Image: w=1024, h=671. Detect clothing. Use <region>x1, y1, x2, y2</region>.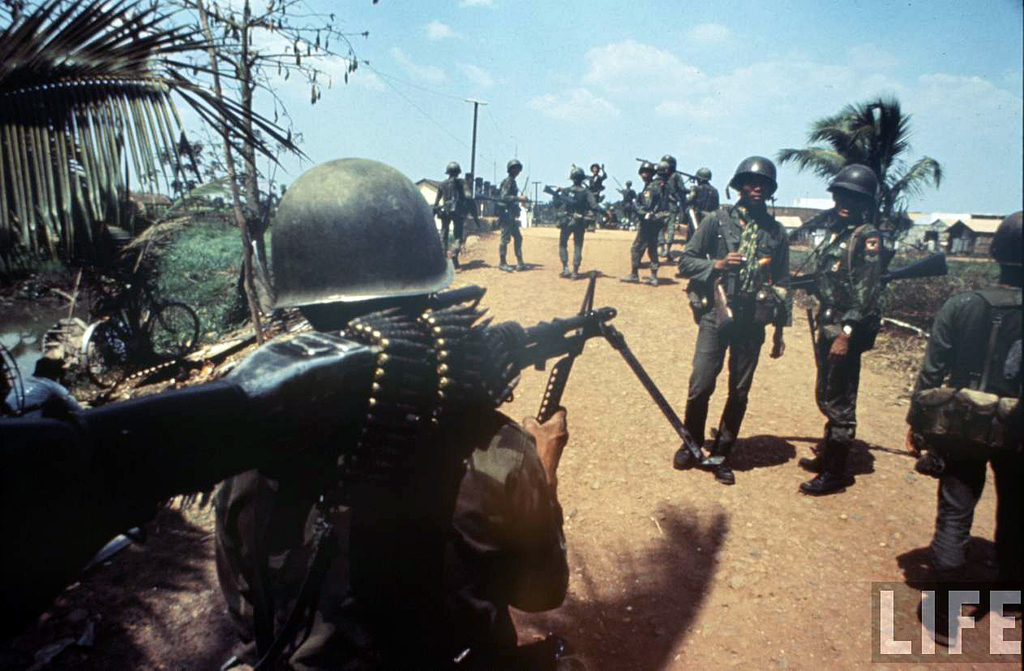
<region>499, 176, 522, 258</region>.
